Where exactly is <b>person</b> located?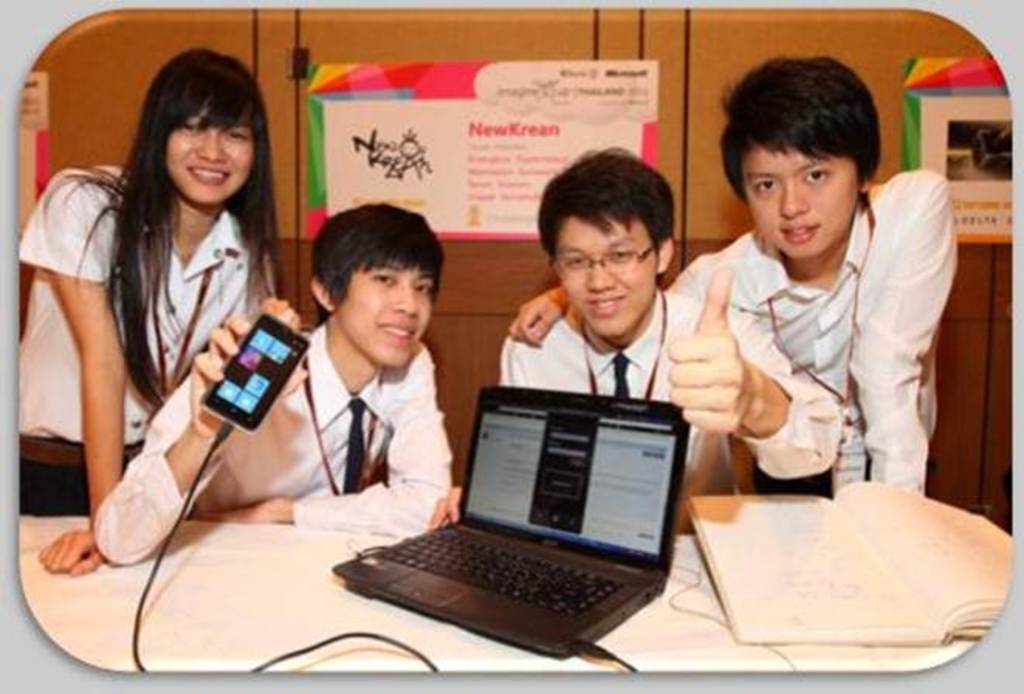
Its bounding box is locate(426, 141, 847, 534).
